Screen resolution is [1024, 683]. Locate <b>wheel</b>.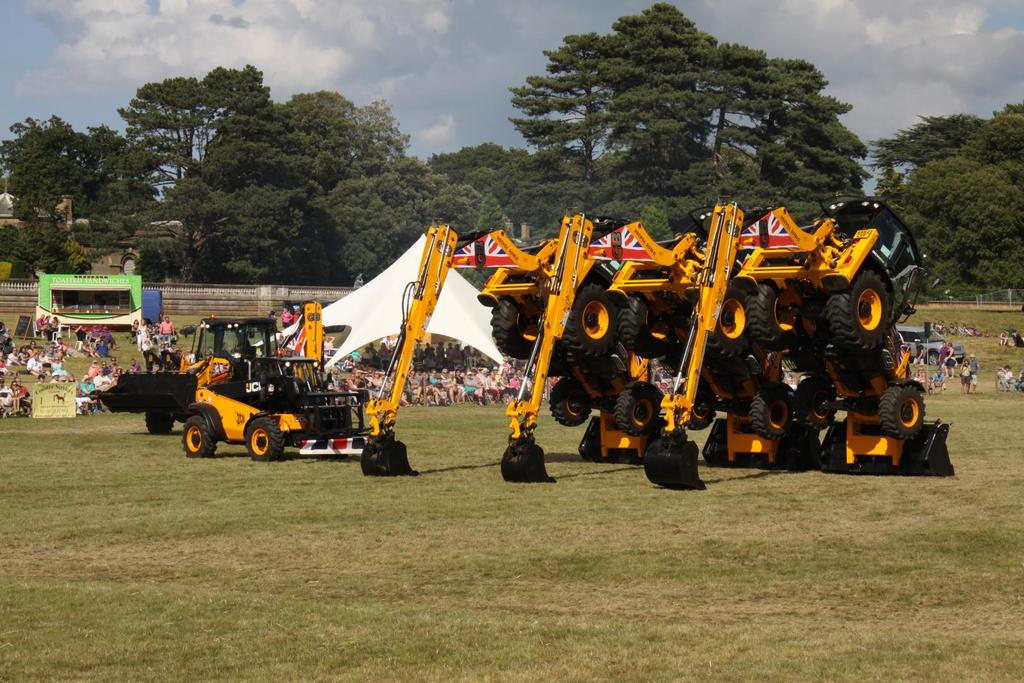
crop(876, 388, 927, 432).
